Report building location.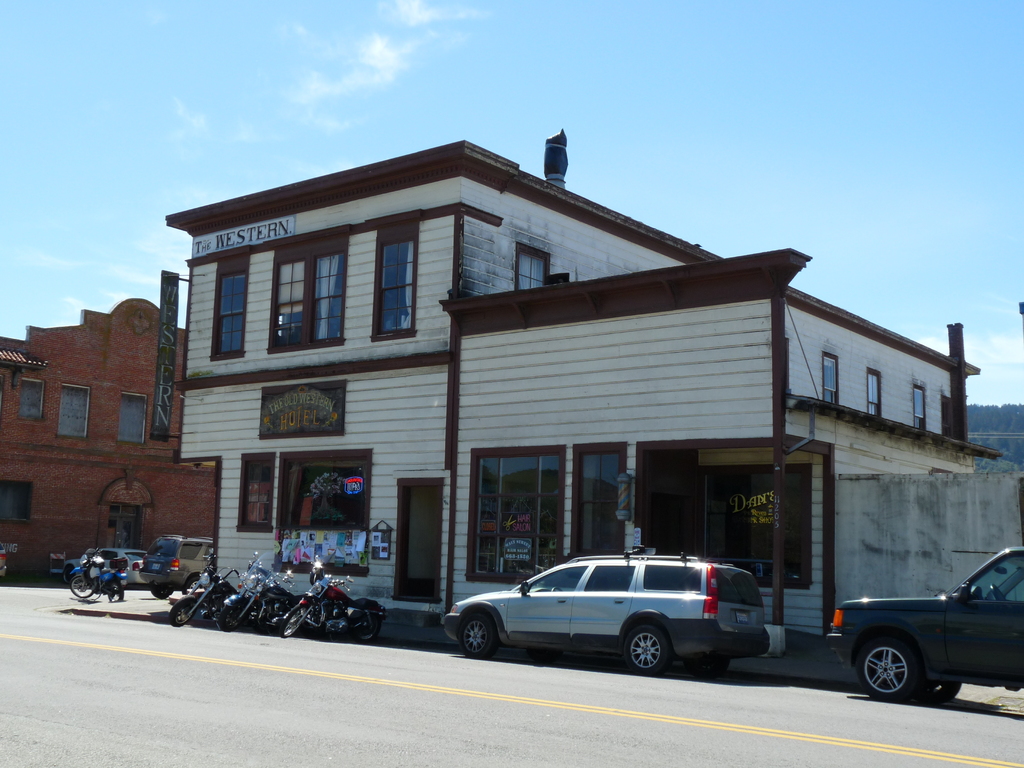
Report: bbox=(0, 288, 212, 574).
